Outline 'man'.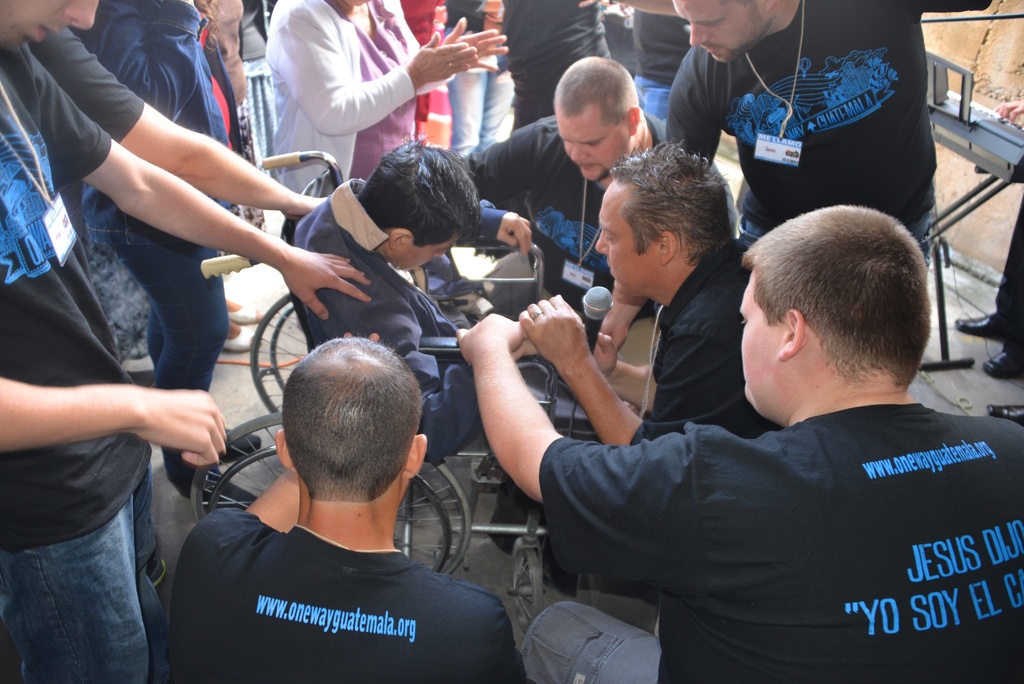
Outline: locate(458, 206, 1023, 683).
